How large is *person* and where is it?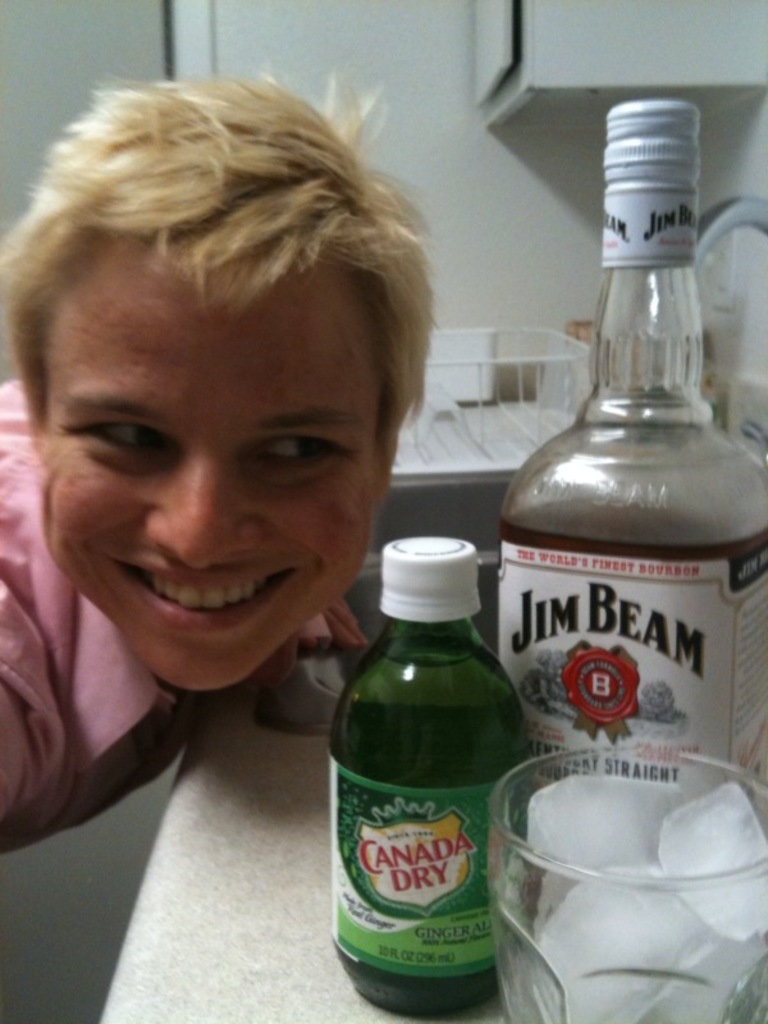
Bounding box: (0,70,489,870).
